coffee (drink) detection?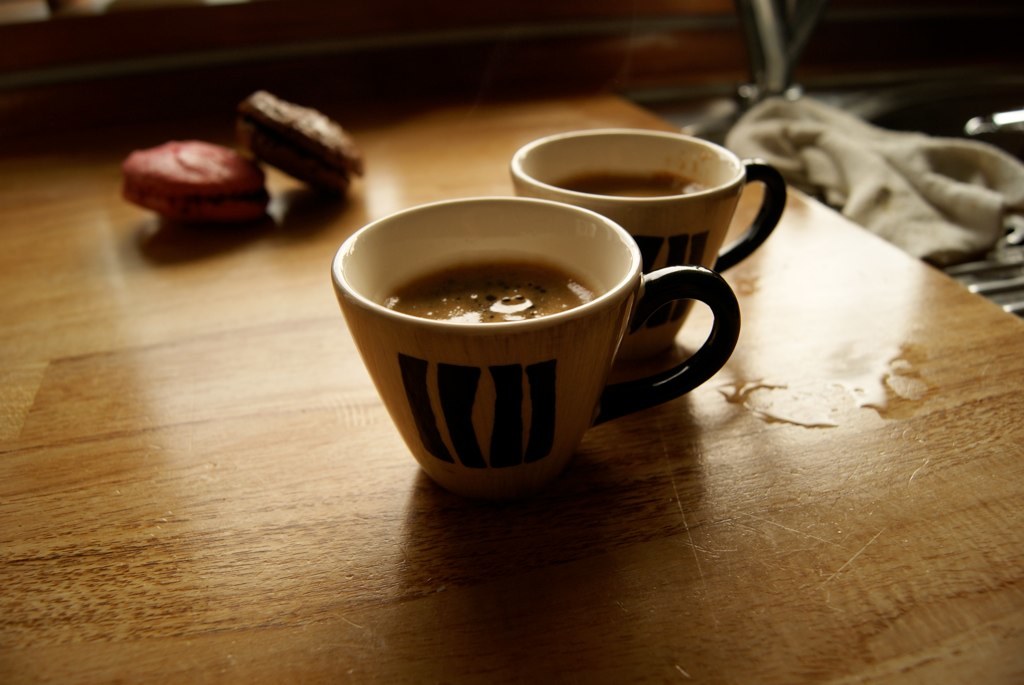
[557, 173, 711, 202]
